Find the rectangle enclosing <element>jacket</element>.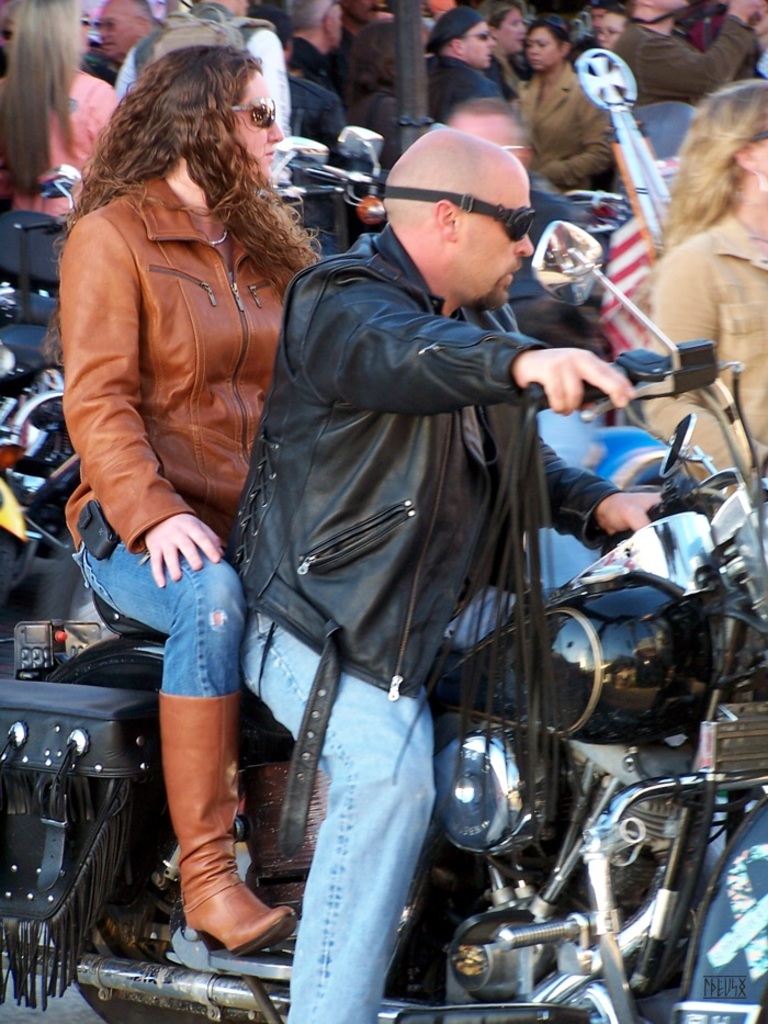
60,63,312,629.
